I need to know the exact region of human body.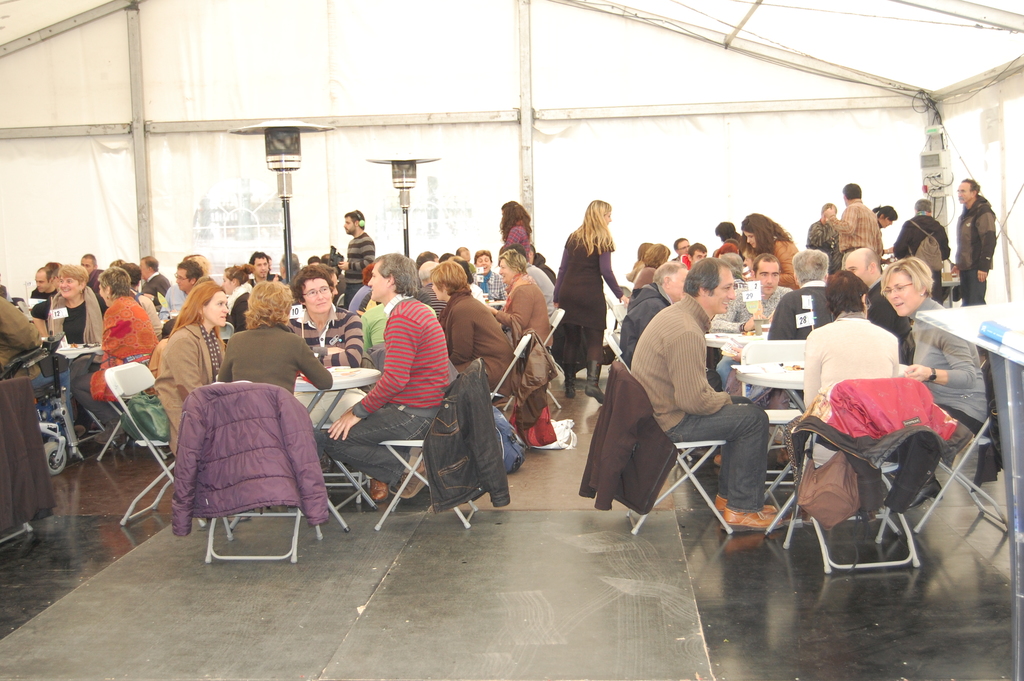
Region: box(152, 284, 227, 453).
